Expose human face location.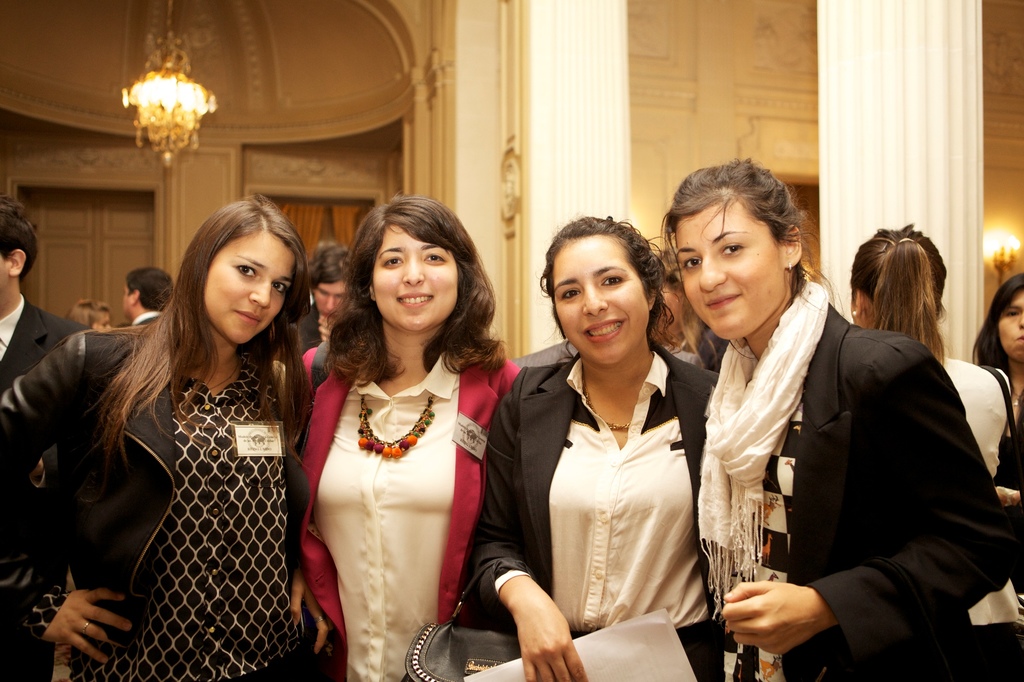
Exposed at region(996, 289, 1023, 363).
